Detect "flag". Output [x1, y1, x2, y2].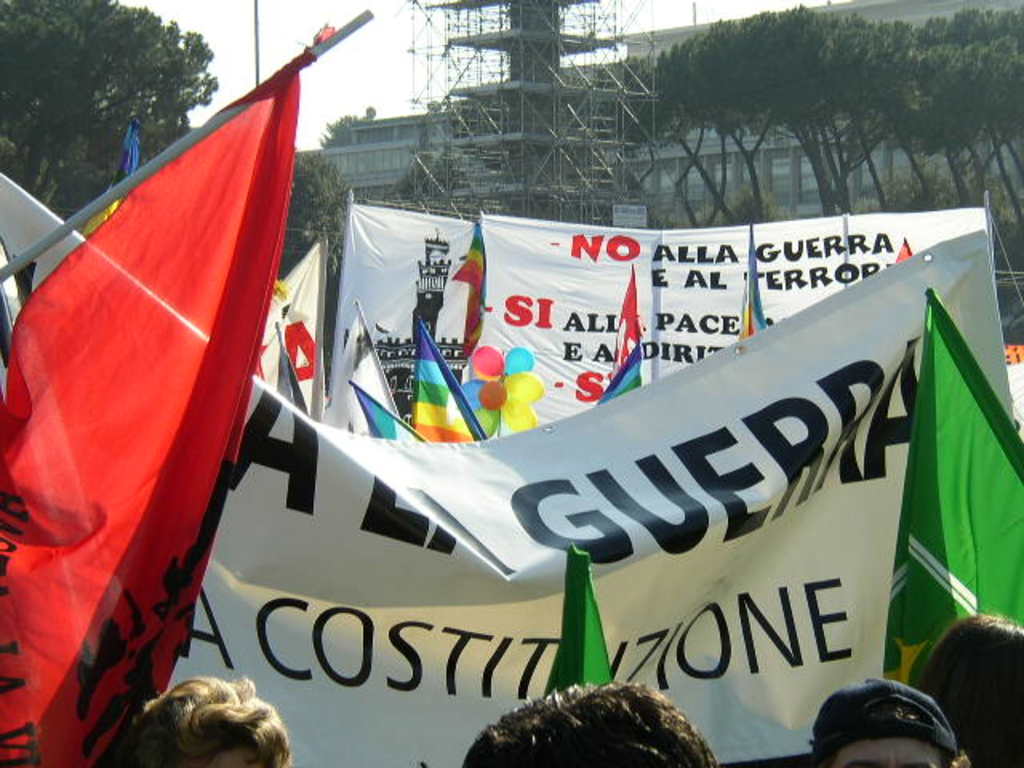
[323, 309, 392, 451].
